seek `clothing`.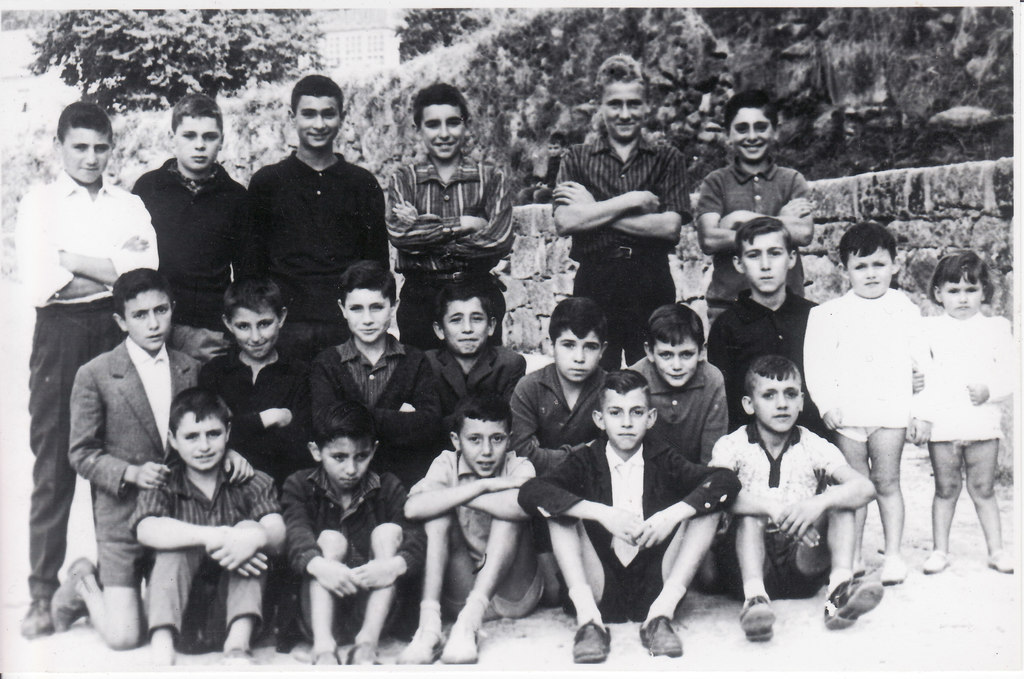
bbox(129, 157, 266, 317).
